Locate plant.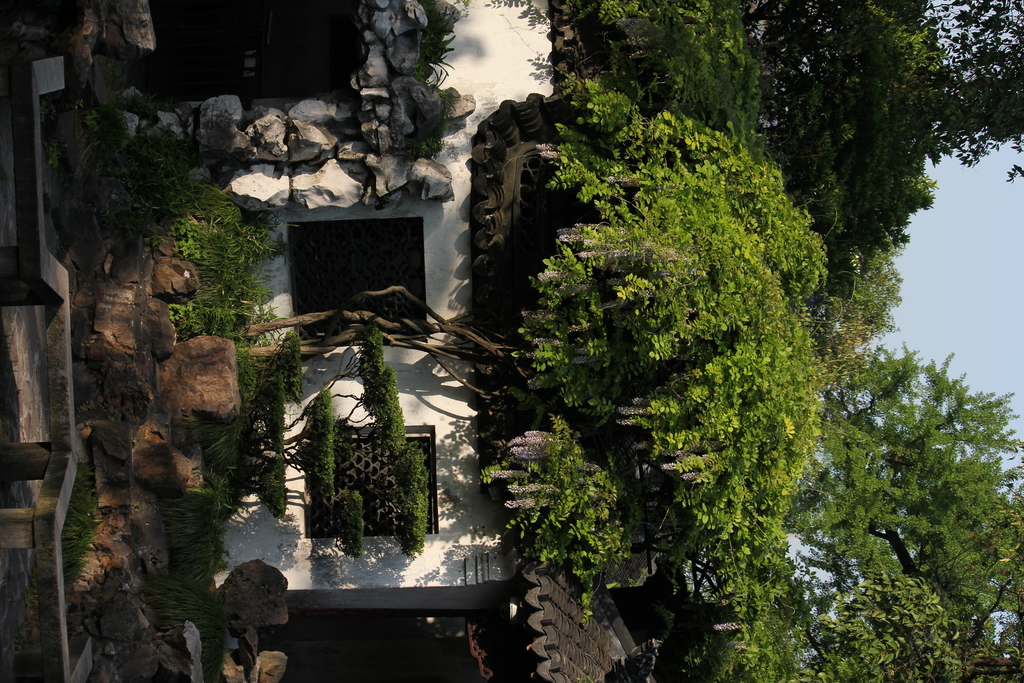
Bounding box: {"x1": 47, "y1": 92, "x2": 59, "y2": 173}.
